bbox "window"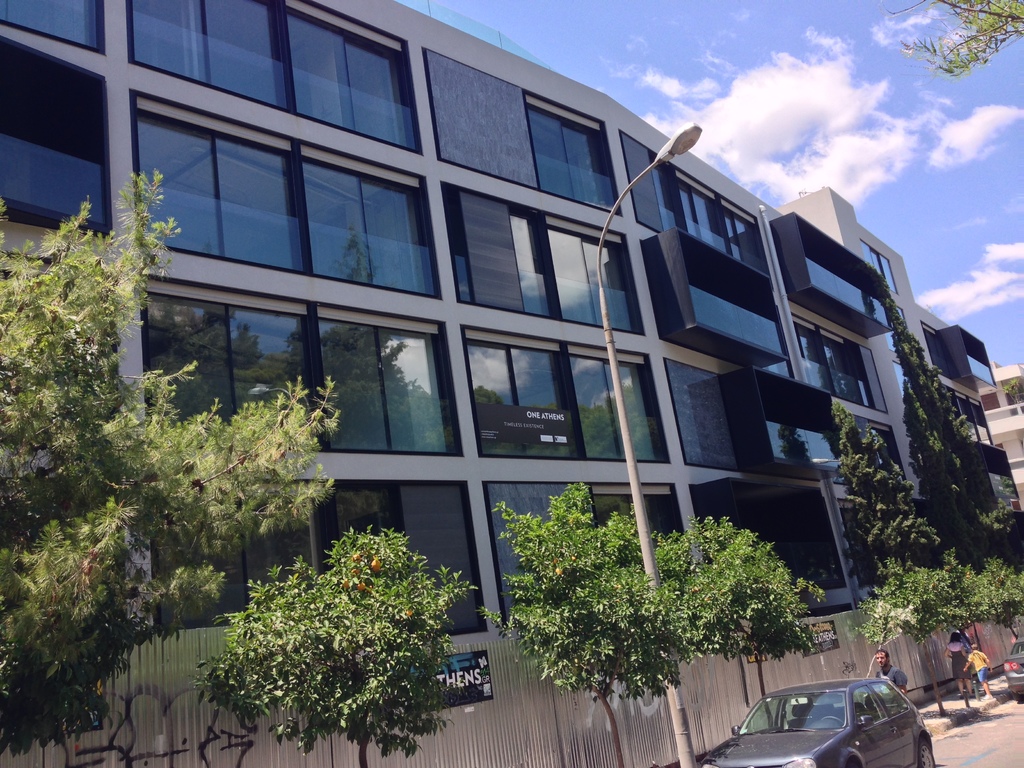
<region>7, 35, 108, 216</region>
